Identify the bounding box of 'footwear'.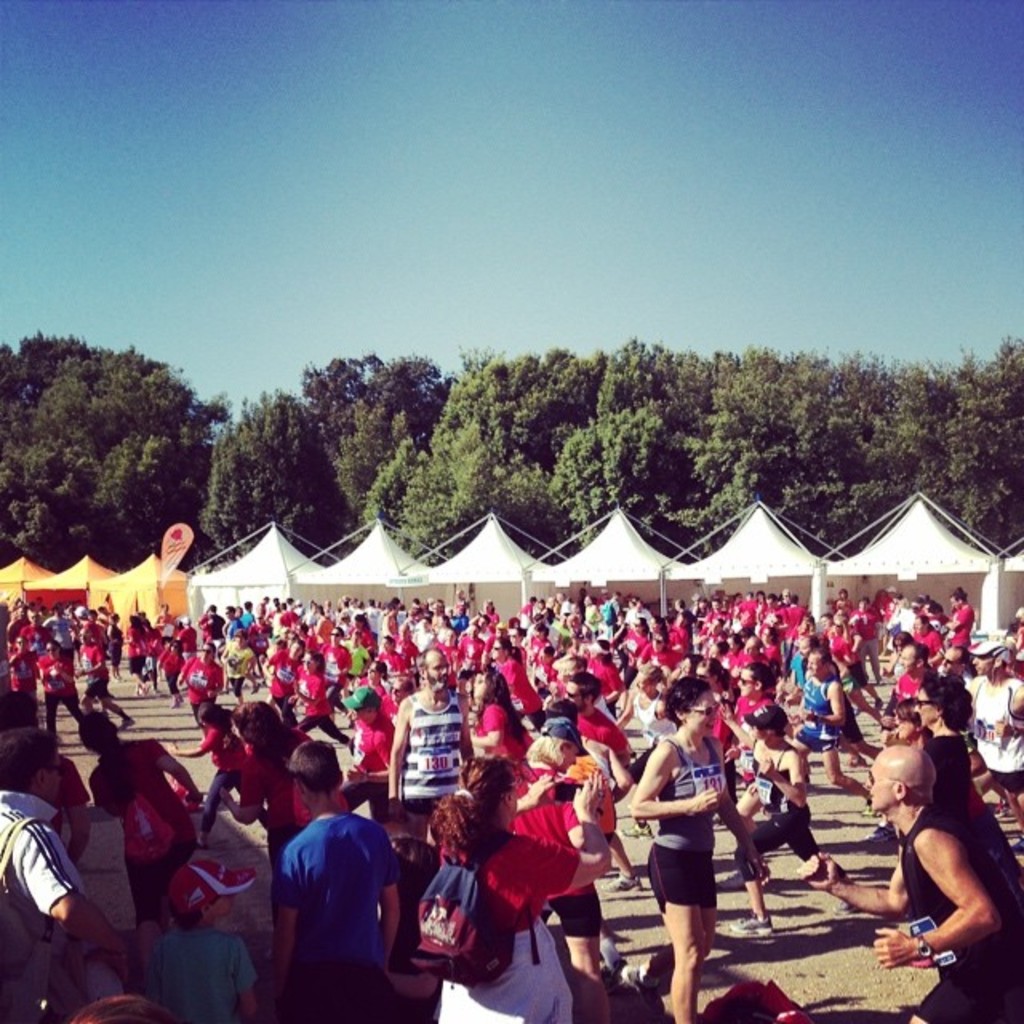
left=874, top=694, right=885, bottom=709.
